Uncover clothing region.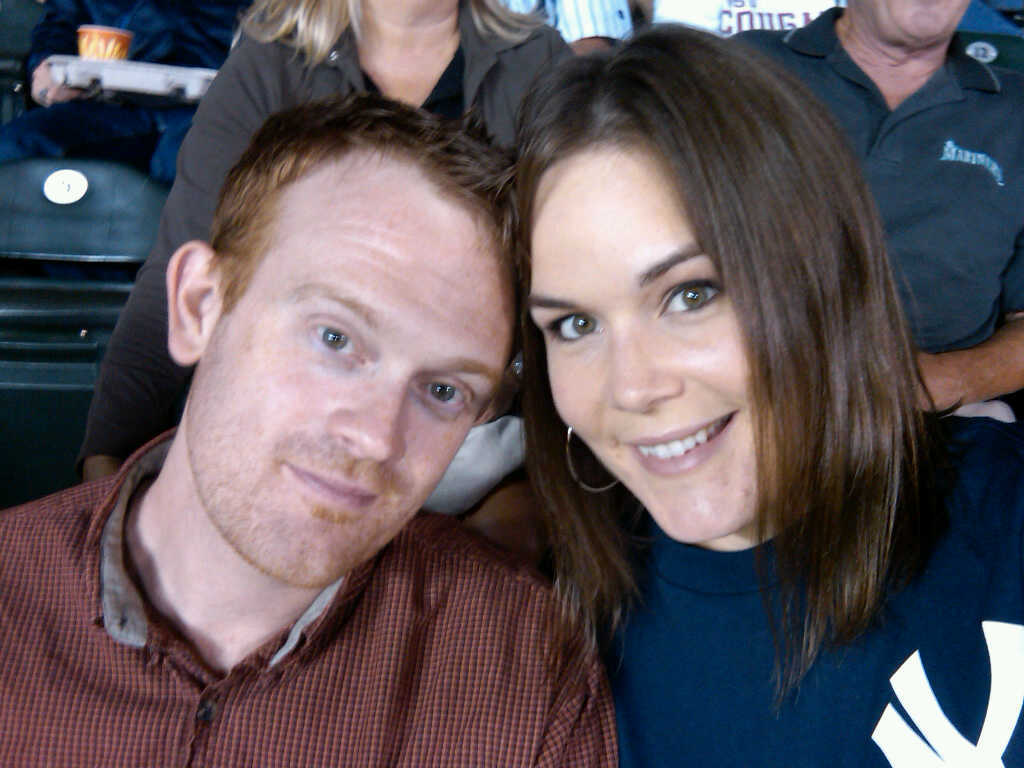
Uncovered: <region>498, 0, 644, 54</region>.
